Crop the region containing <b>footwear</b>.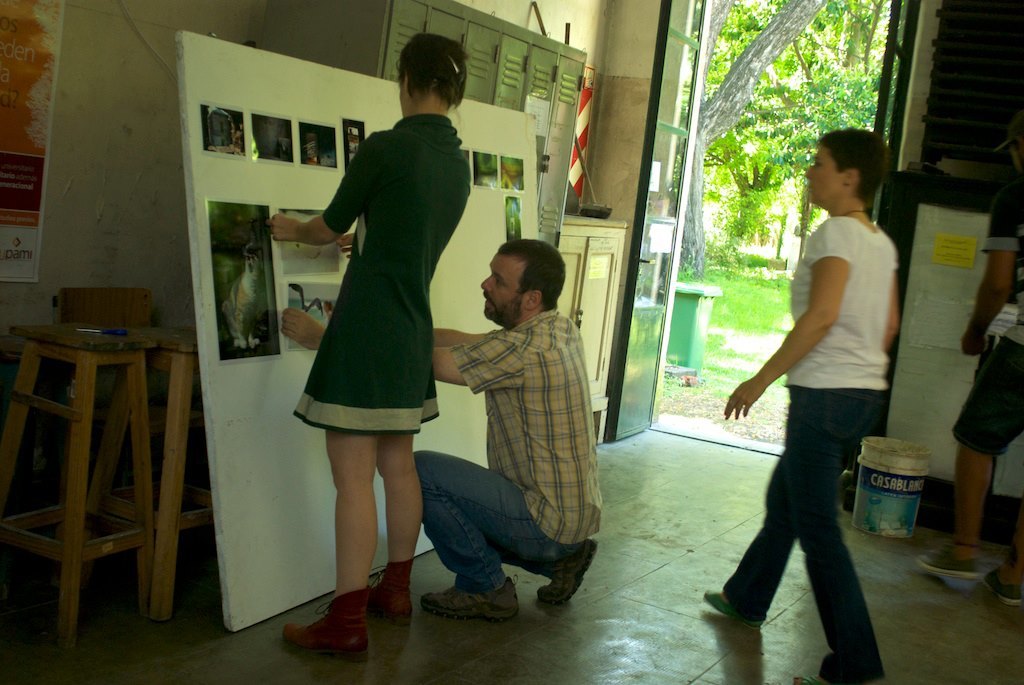
Crop region: (913, 537, 977, 579).
